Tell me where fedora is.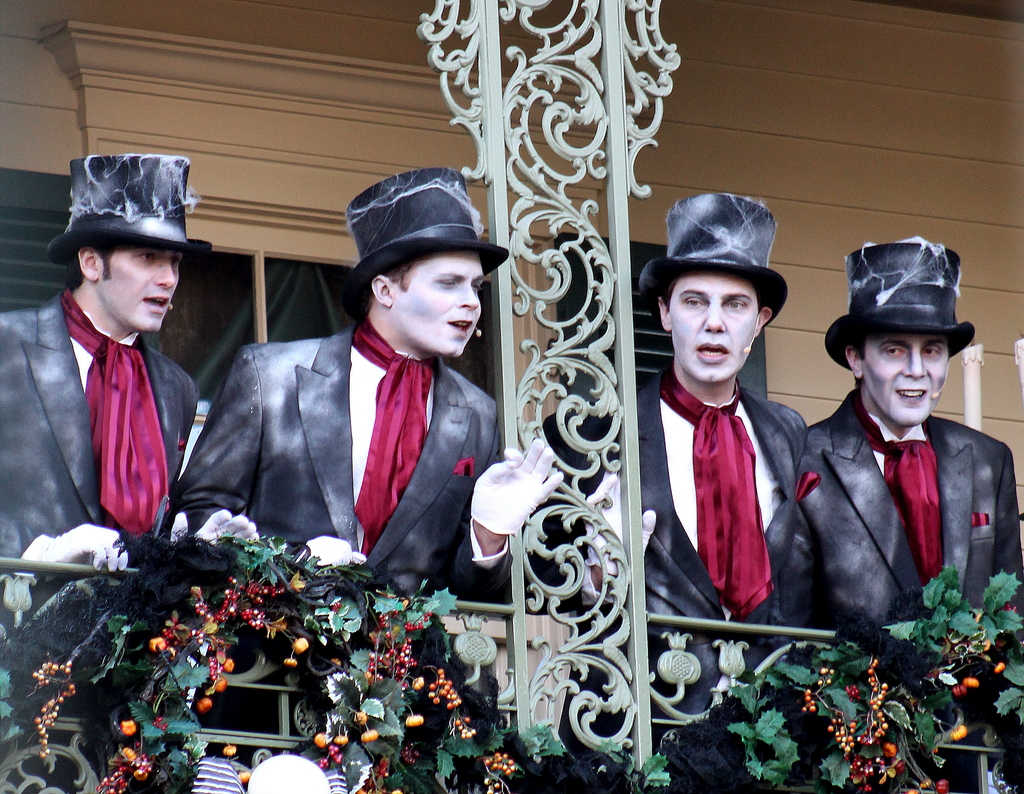
fedora is at rect(342, 164, 506, 316).
